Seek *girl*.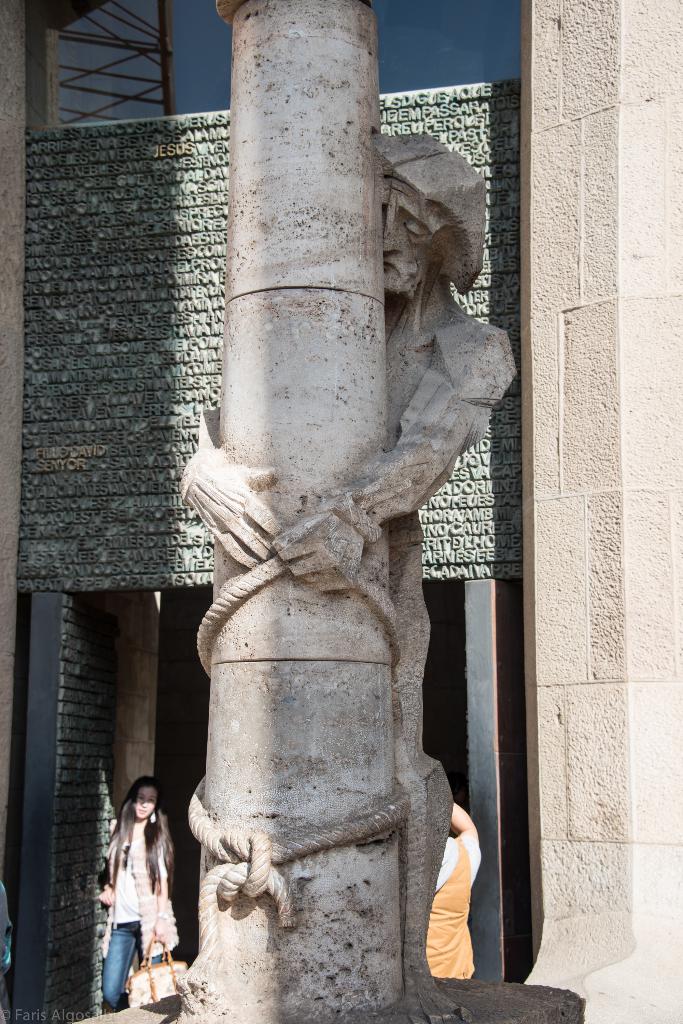
region(101, 770, 177, 1008).
